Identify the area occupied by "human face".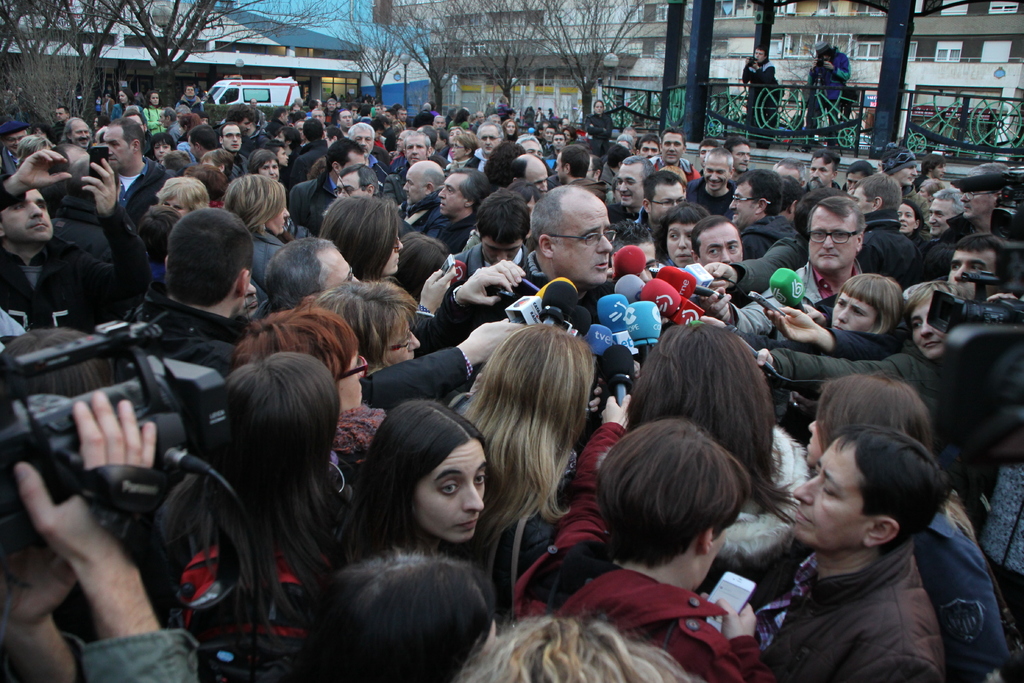
Area: crop(342, 151, 364, 169).
